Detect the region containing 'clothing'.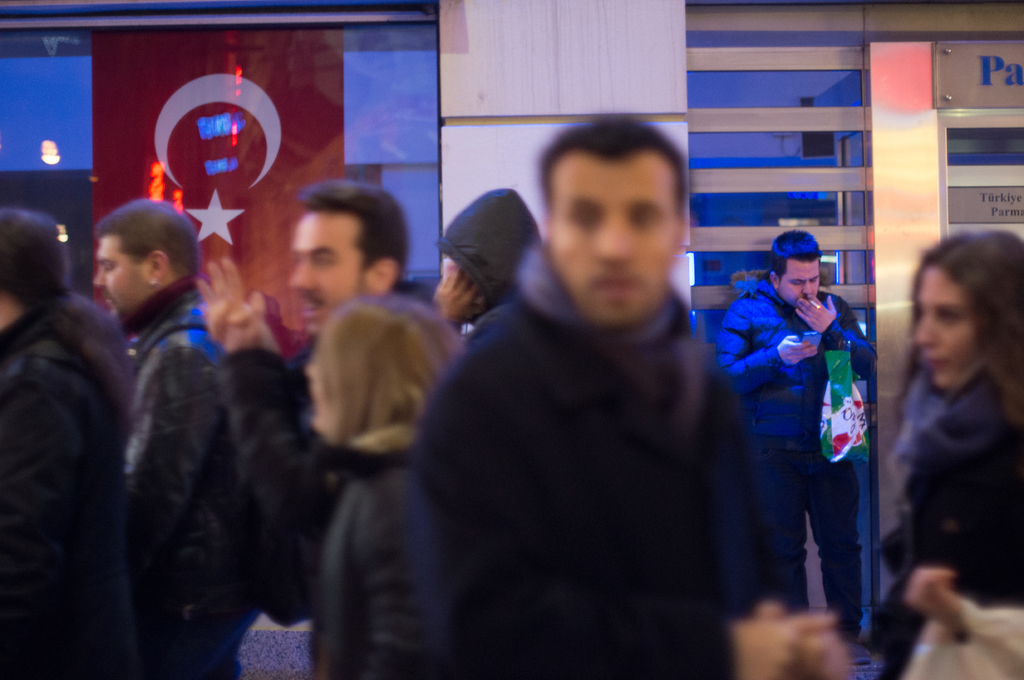
l=221, t=333, r=343, b=622.
